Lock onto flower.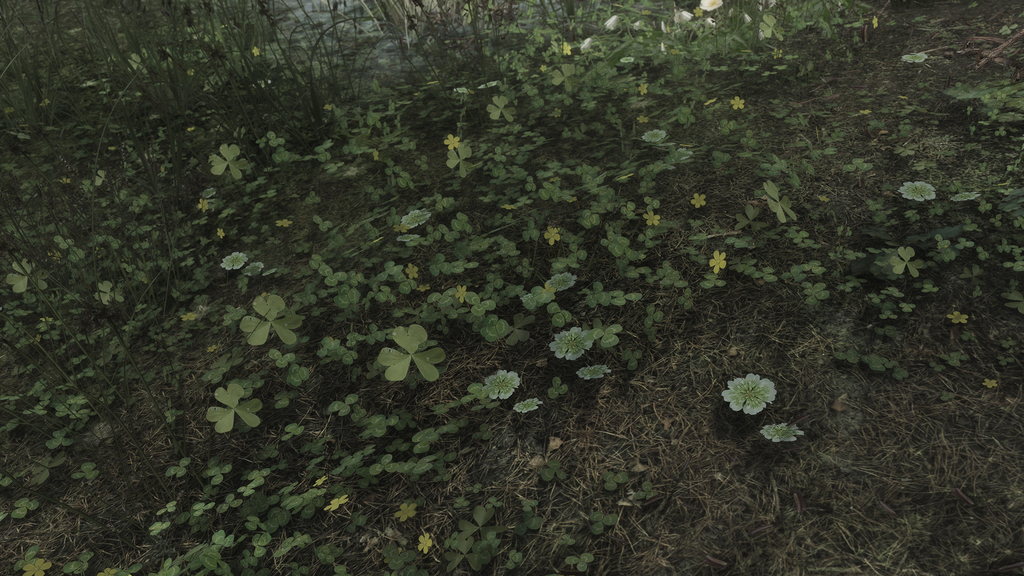
Locked: [x1=252, y1=45, x2=260, y2=58].
